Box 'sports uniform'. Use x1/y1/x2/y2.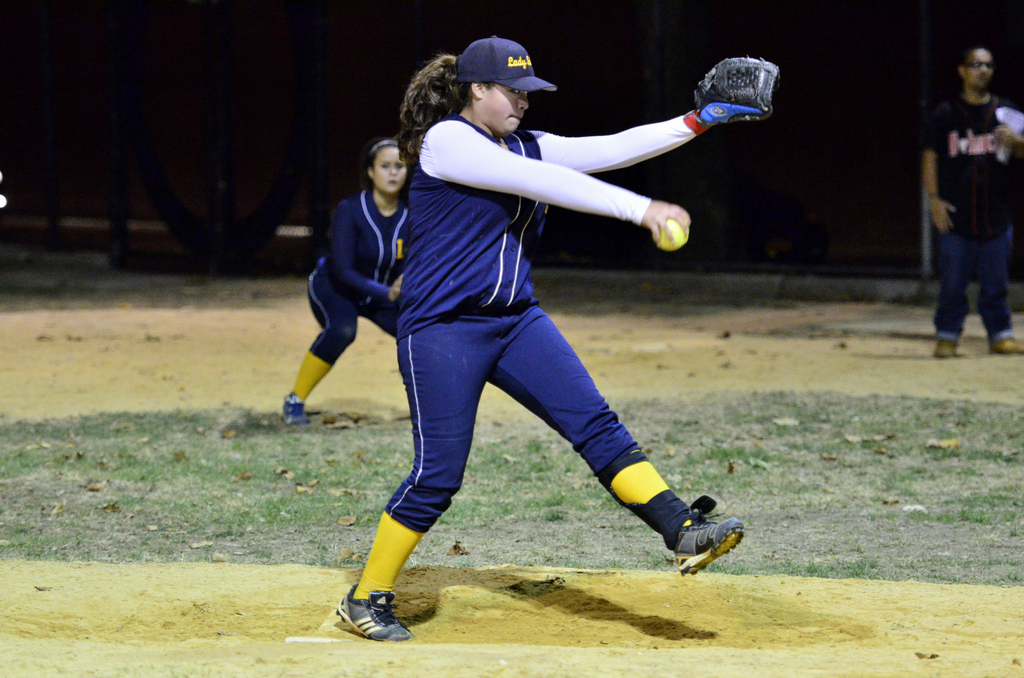
286/190/419/416.
